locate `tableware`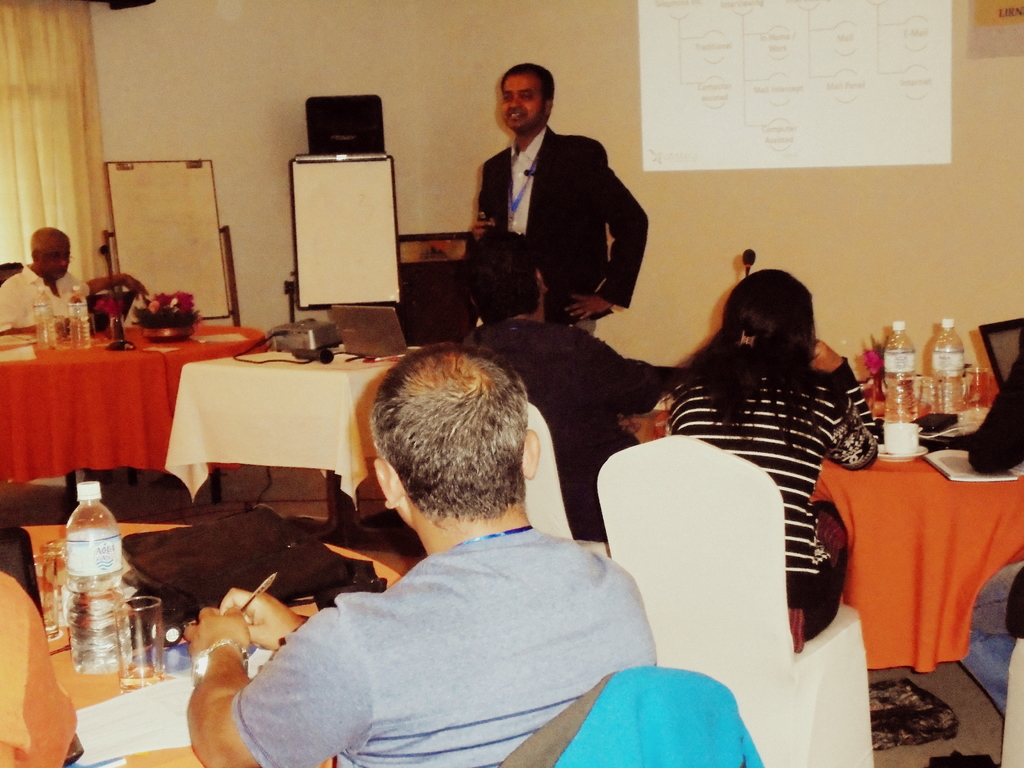
(45, 537, 64, 619)
